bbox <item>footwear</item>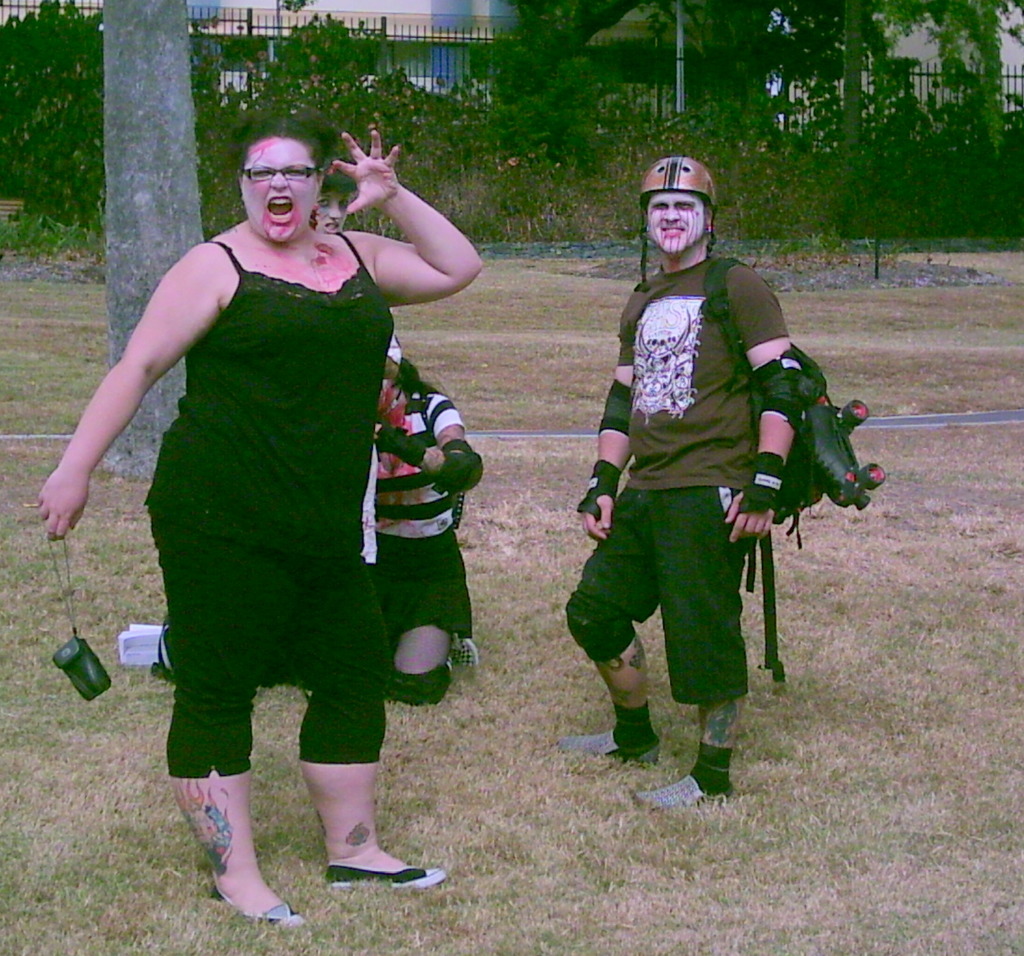
box(633, 774, 734, 812)
